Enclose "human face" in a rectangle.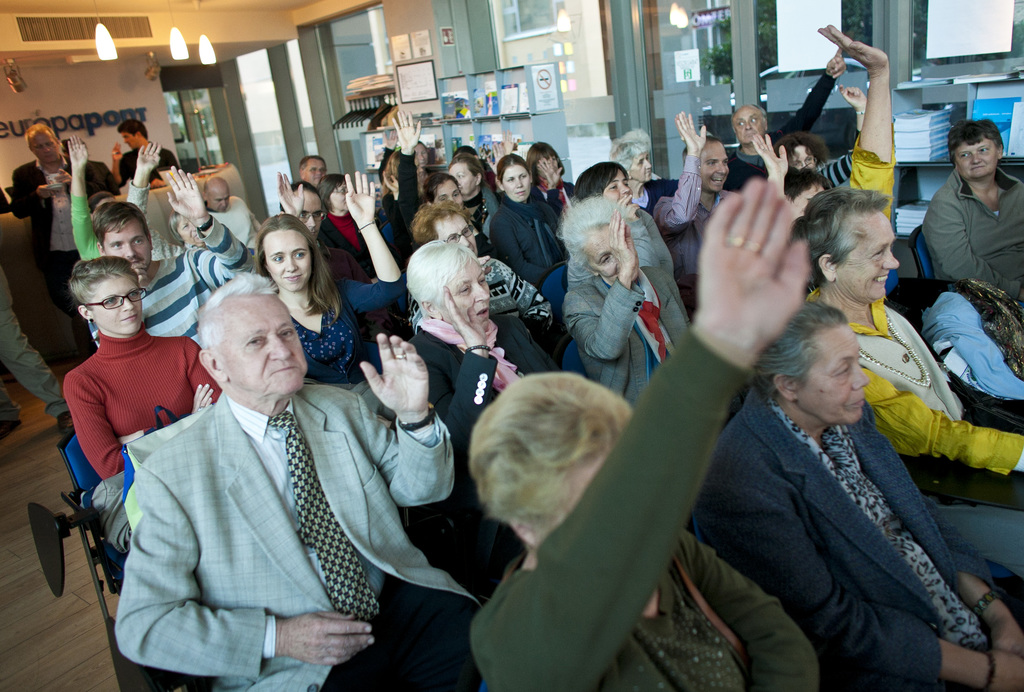
box=[120, 133, 136, 147].
